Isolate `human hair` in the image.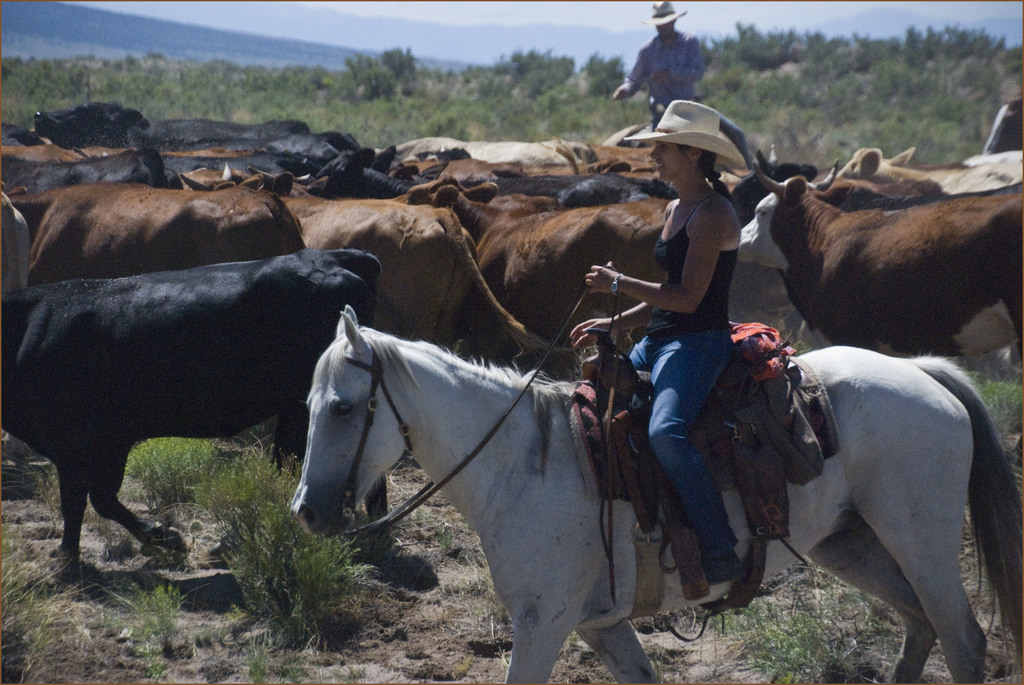
Isolated region: left=693, top=146, right=713, bottom=173.
